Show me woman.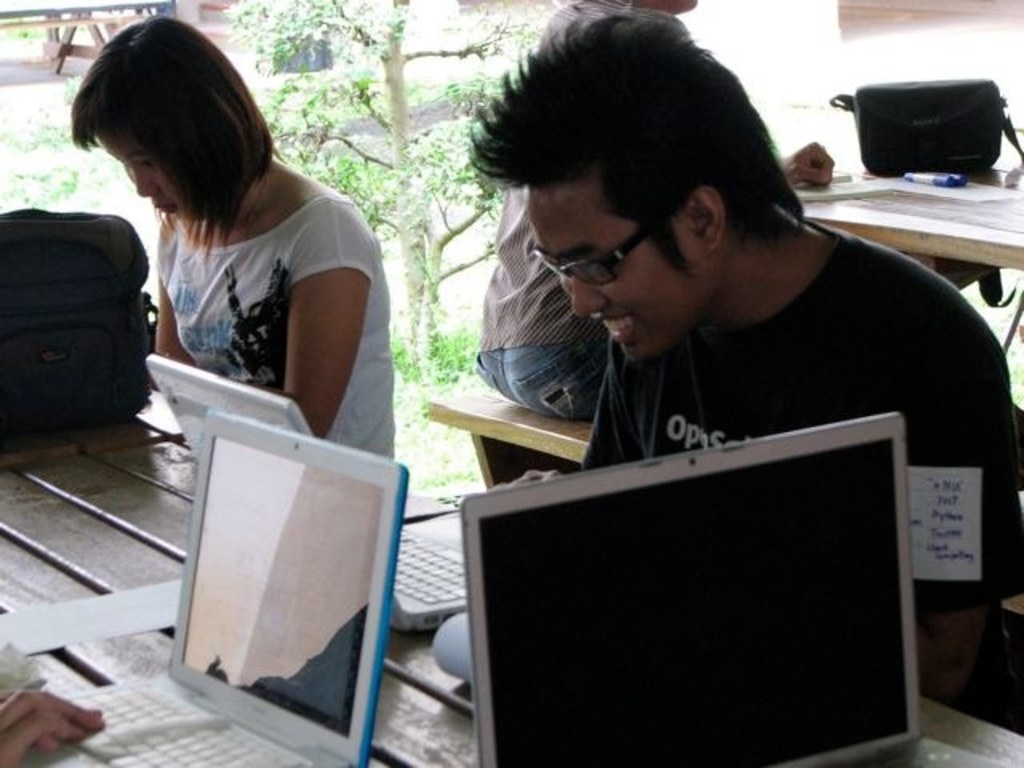
woman is here: left=78, top=0, right=382, bottom=482.
